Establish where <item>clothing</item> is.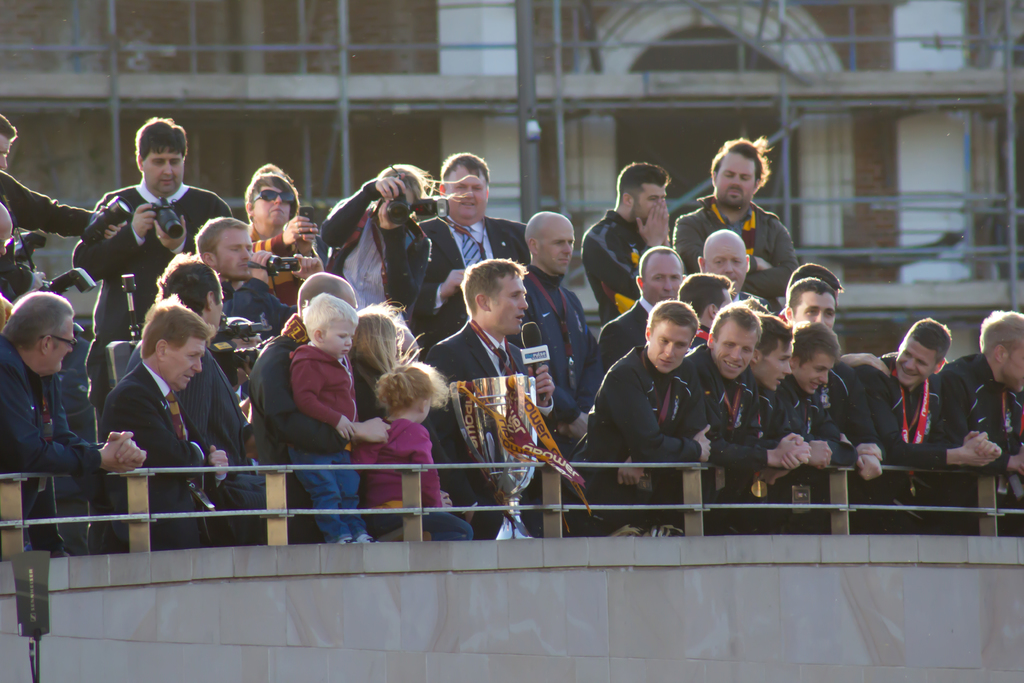
Established at l=70, t=192, r=232, b=349.
